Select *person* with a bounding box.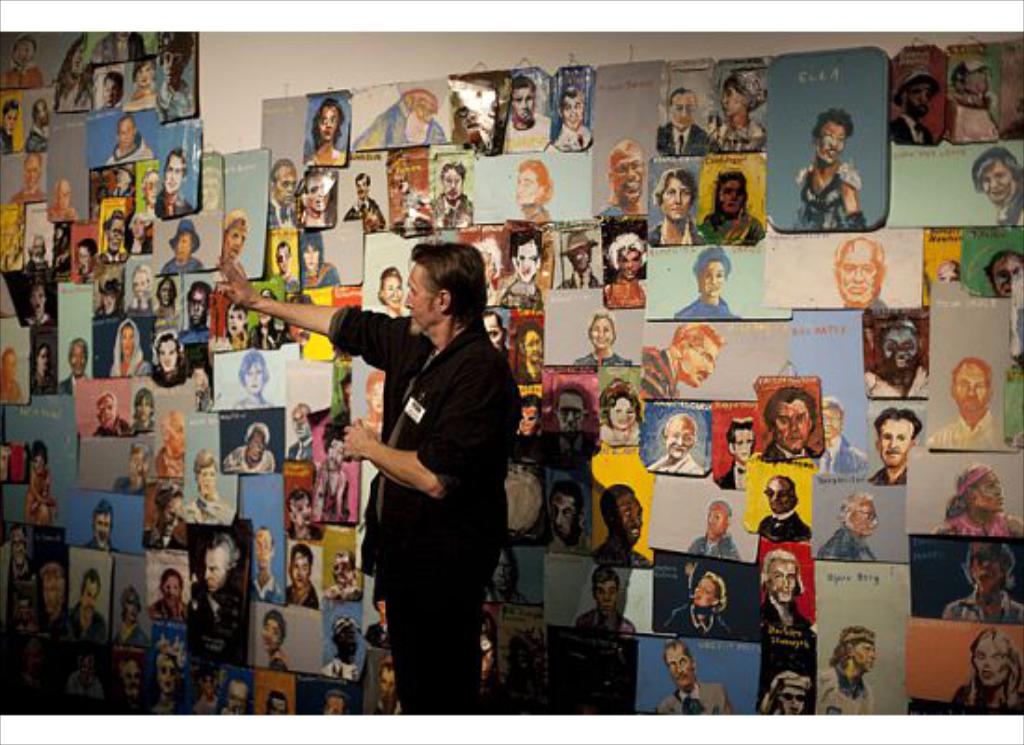
locate(352, 78, 451, 151).
